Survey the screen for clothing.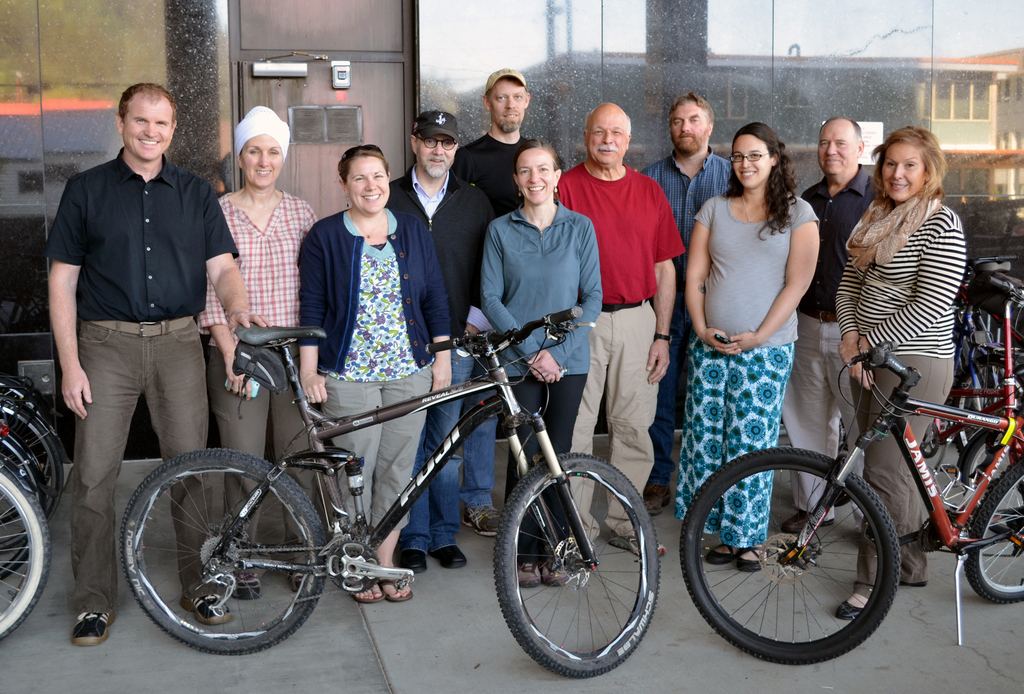
Survey found: x1=451 y1=136 x2=529 y2=211.
